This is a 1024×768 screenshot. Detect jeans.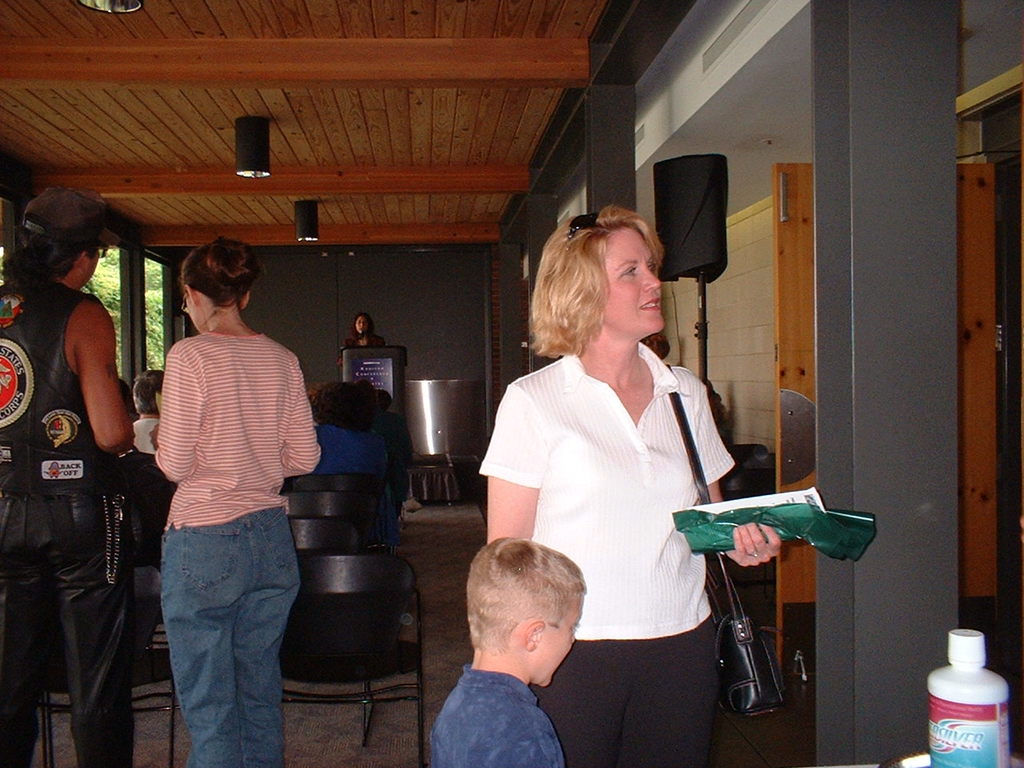
<region>539, 622, 717, 762</region>.
